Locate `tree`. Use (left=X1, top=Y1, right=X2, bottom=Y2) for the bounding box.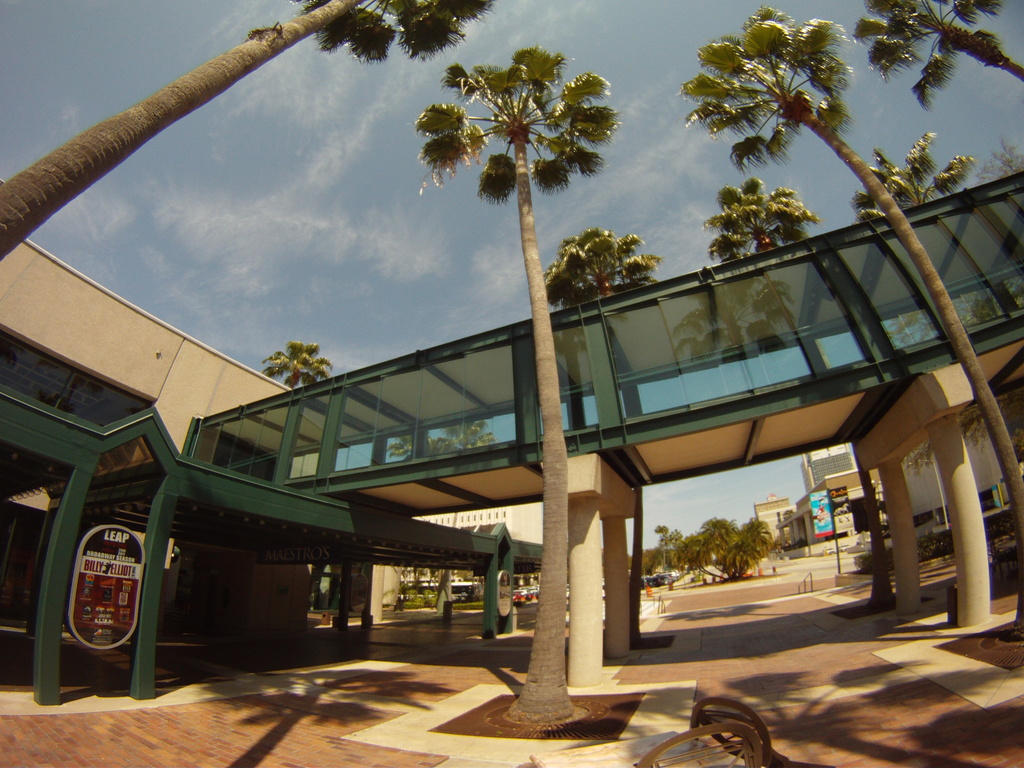
(left=401, top=30, right=616, bottom=728).
